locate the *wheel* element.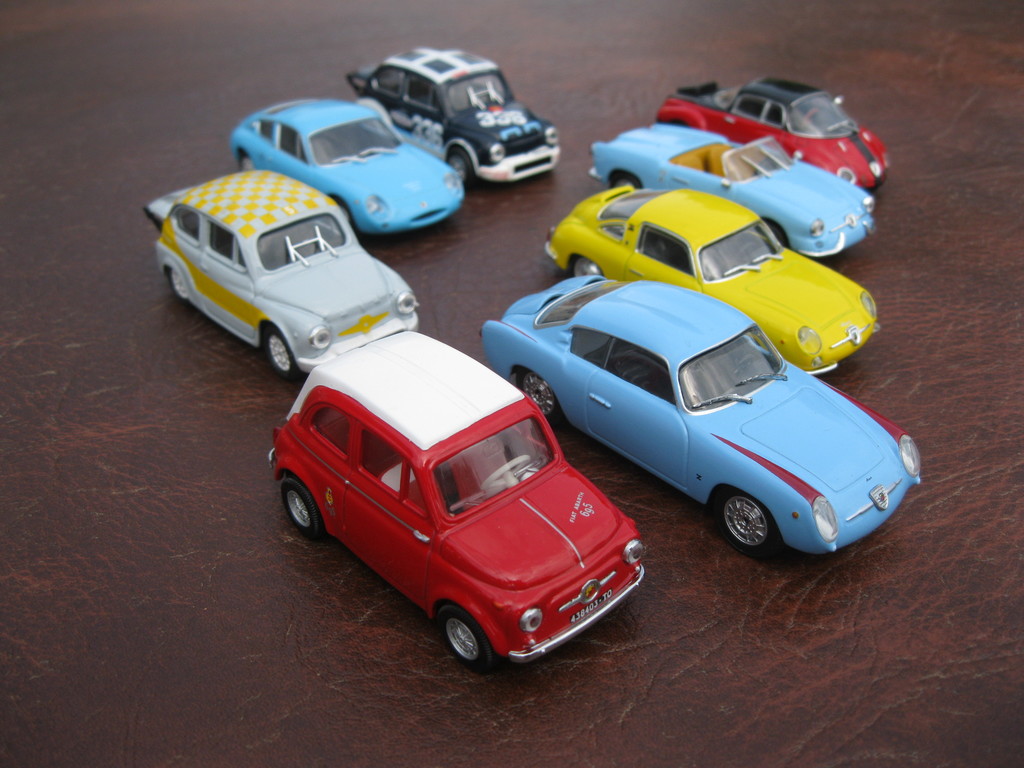
Element bbox: [442,145,477,189].
